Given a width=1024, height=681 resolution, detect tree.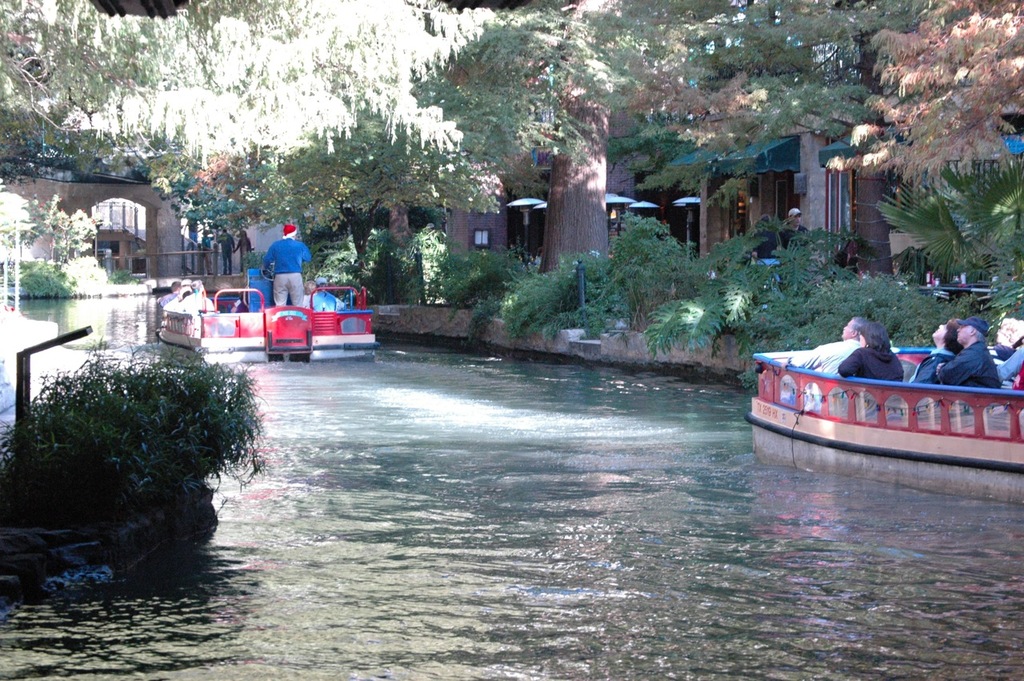
430 246 542 303.
